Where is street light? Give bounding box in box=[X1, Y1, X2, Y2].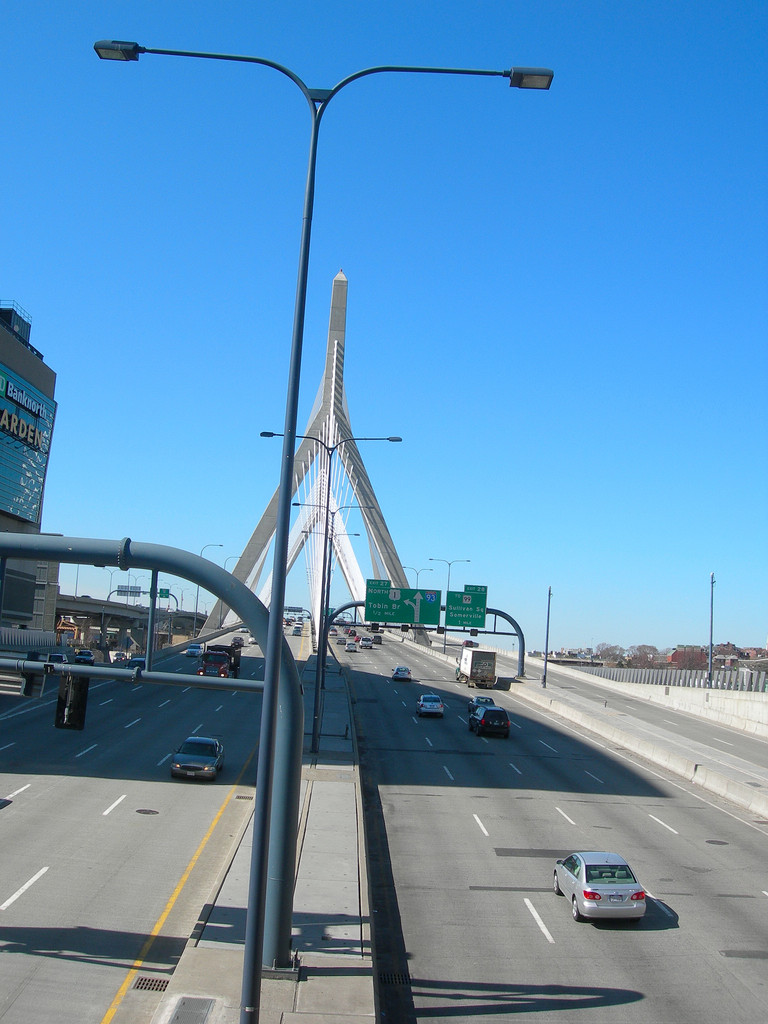
box=[100, 566, 123, 598].
